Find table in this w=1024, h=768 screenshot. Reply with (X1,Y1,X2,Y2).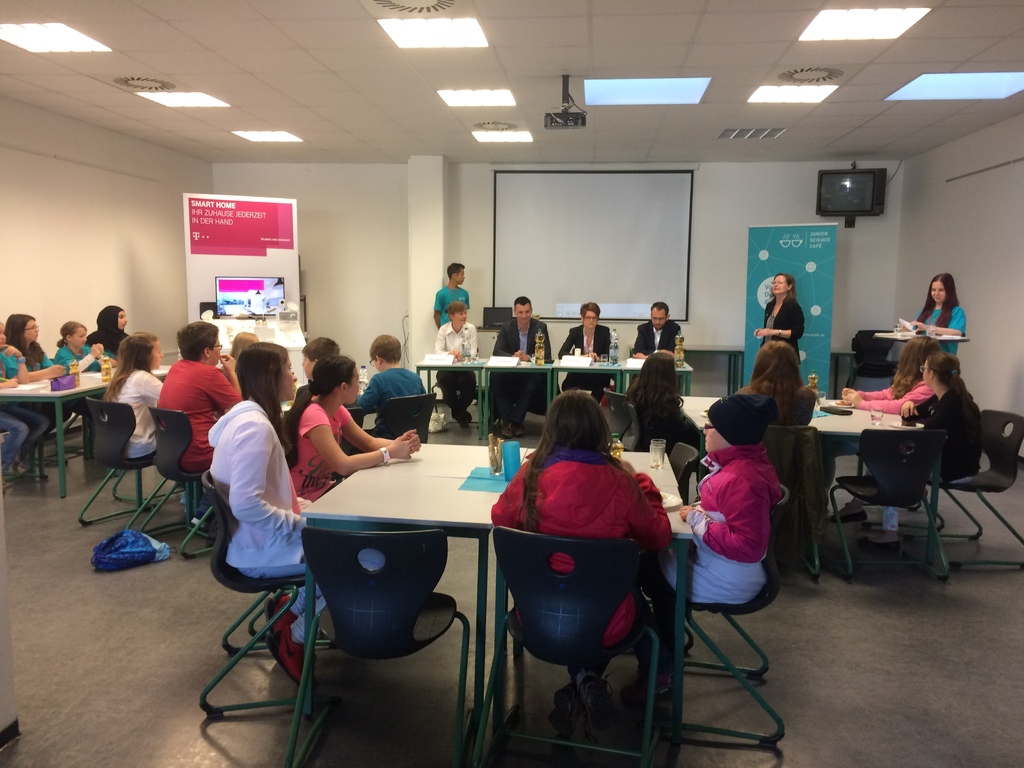
(488,361,561,439).
